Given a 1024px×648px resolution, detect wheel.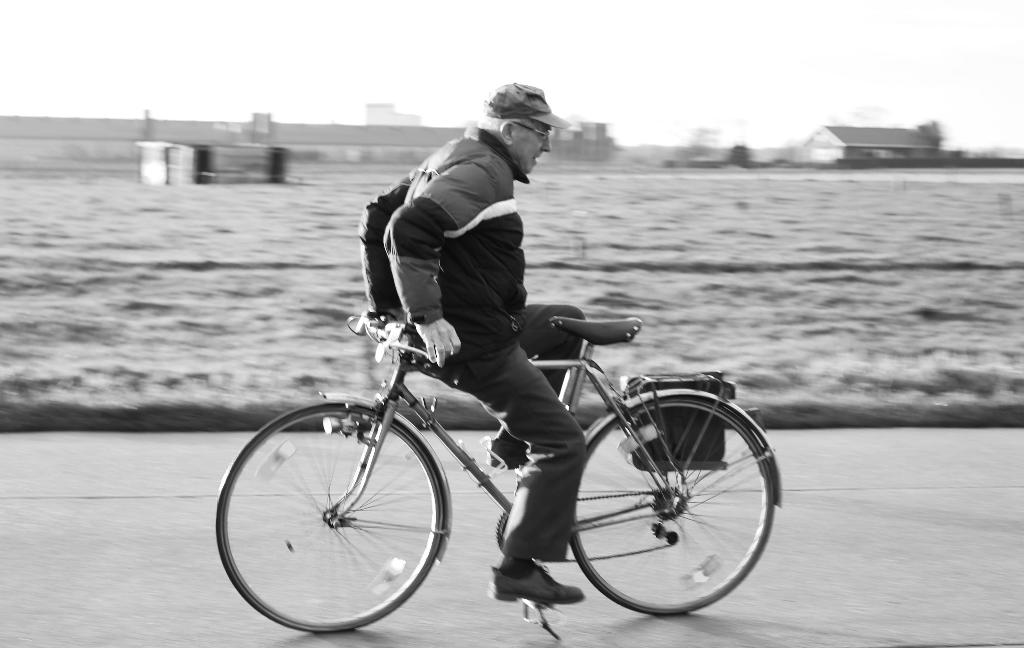
l=211, t=399, r=448, b=635.
